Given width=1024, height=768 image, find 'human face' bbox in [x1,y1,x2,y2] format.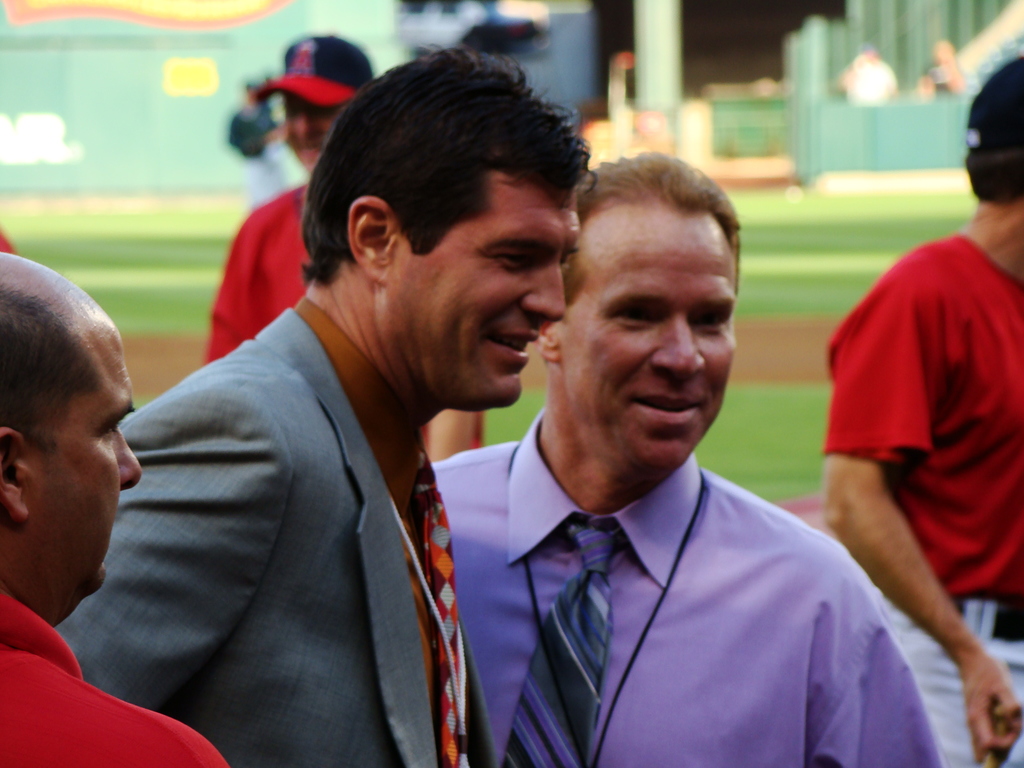
[428,200,578,404].
